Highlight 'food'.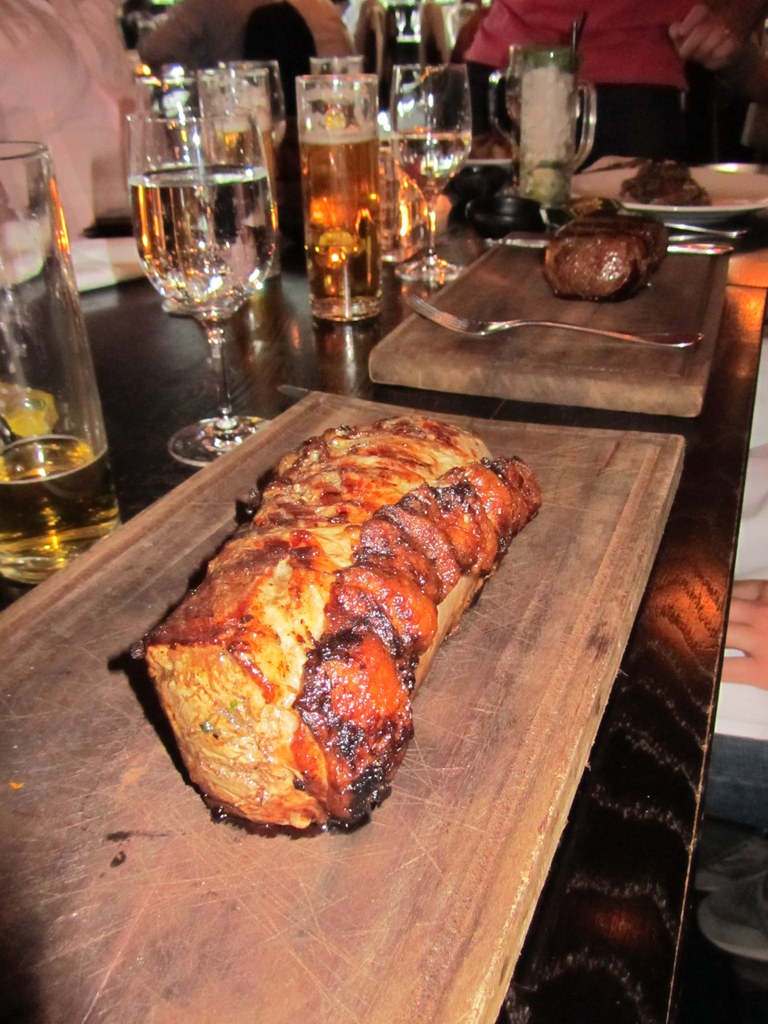
Highlighted region: region(140, 383, 549, 888).
